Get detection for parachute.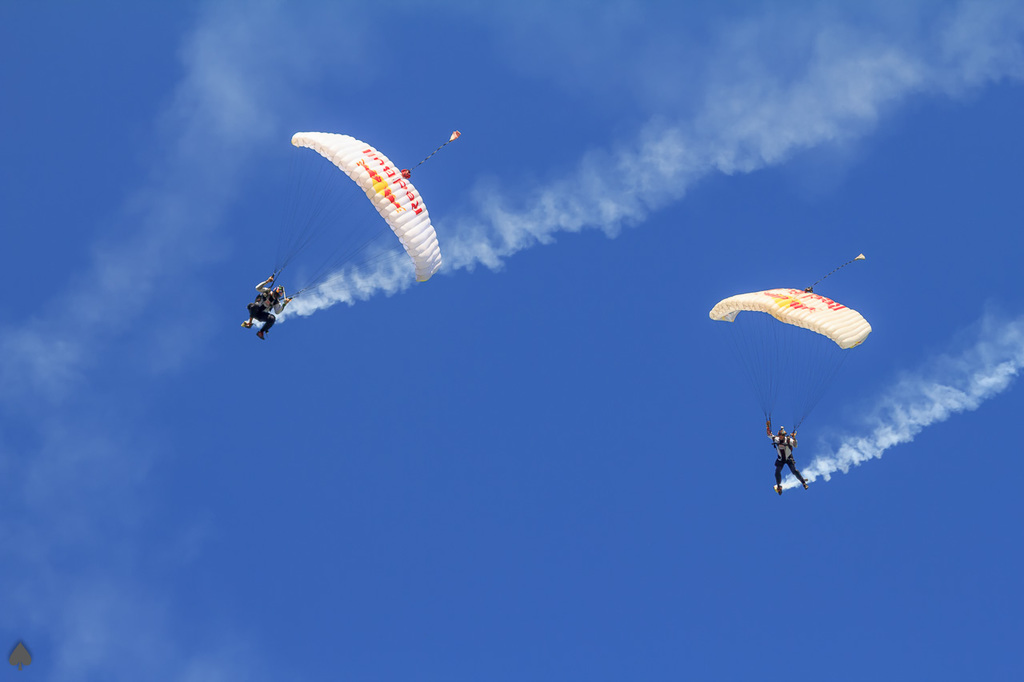
Detection: x1=255 y1=130 x2=462 y2=304.
